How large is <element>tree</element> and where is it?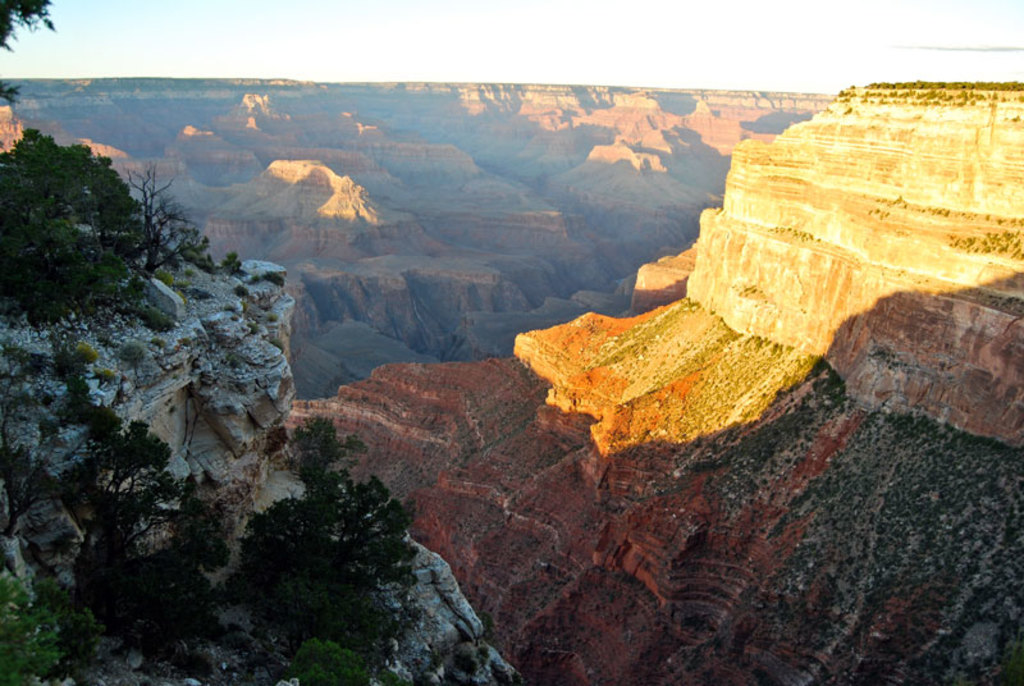
Bounding box: [left=1, top=131, right=133, bottom=329].
